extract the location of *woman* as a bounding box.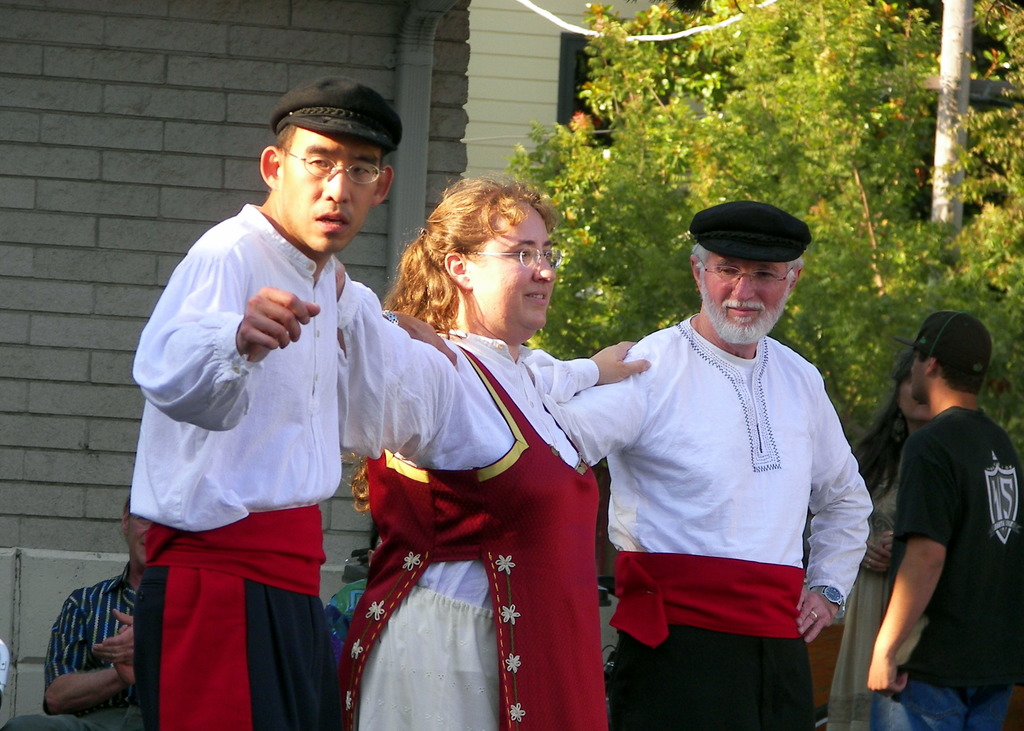
bbox(820, 354, 932, 730).
